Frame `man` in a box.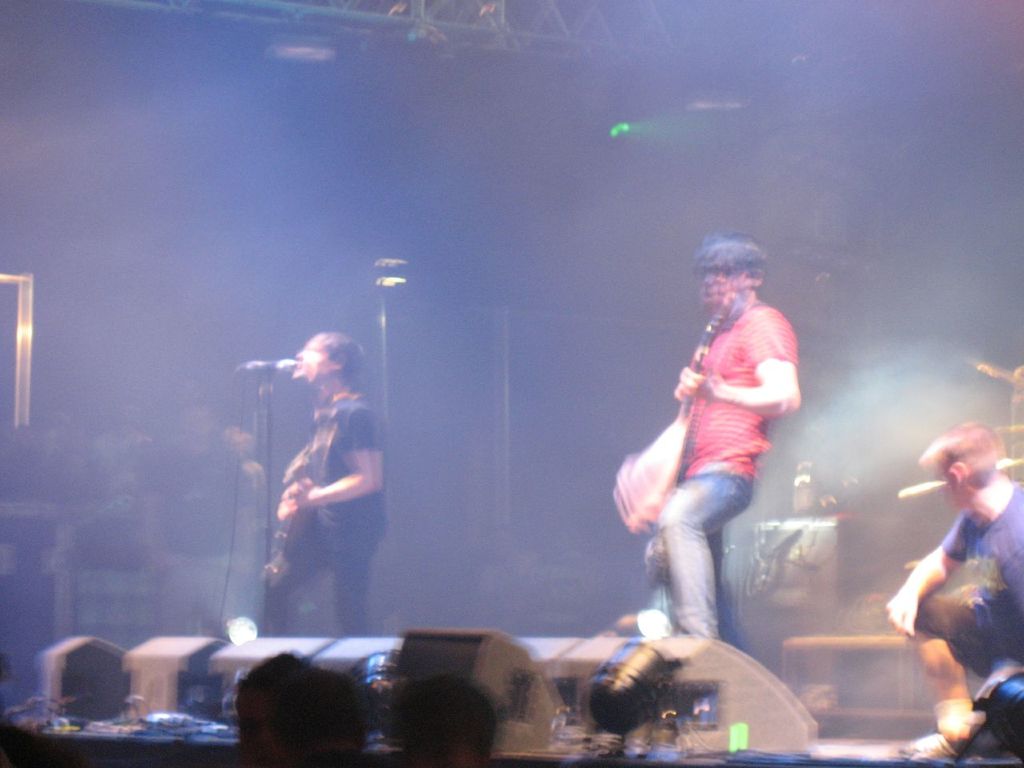
(x1=615, y1=242, x2=818, y2=679).
